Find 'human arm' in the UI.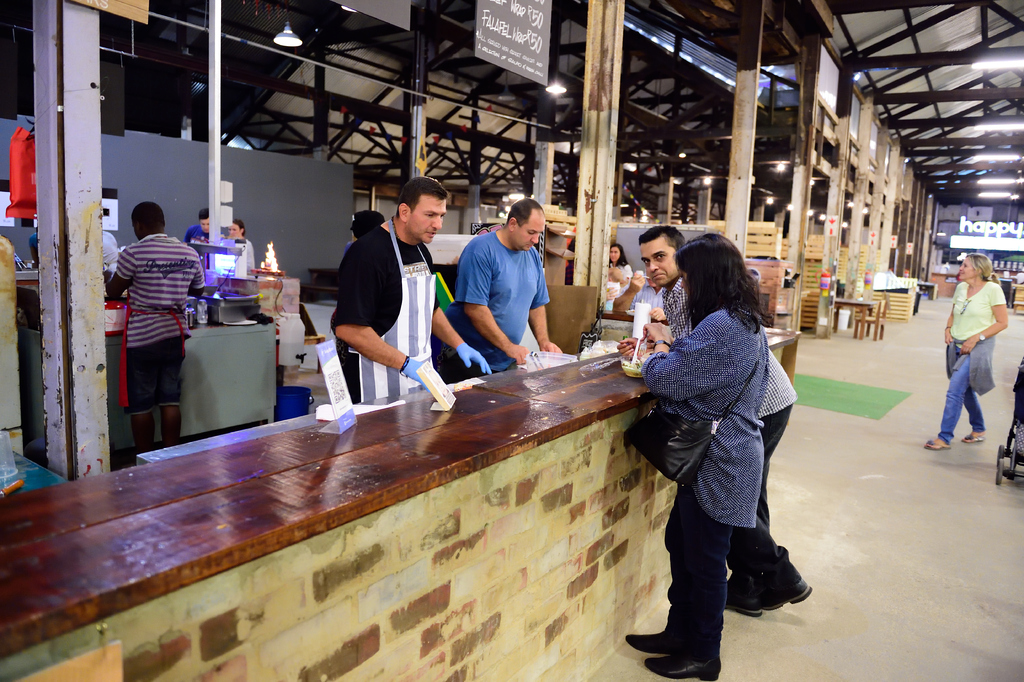
UI element at (left=332, top=240, right=427, bottom=388).
